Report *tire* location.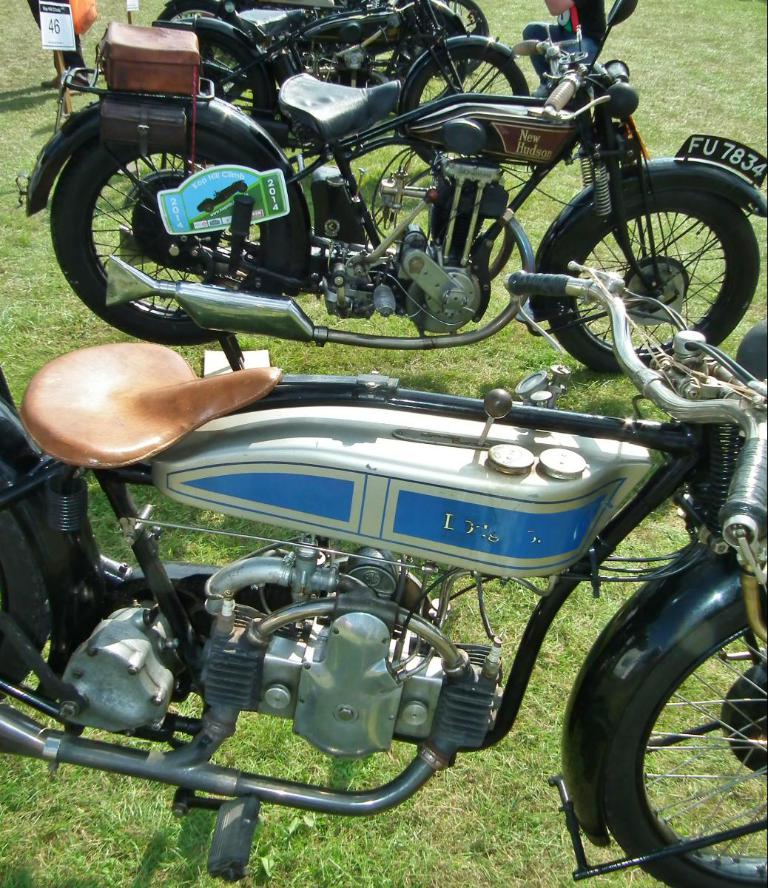
Report: box=[605, 606, 767, 887].
